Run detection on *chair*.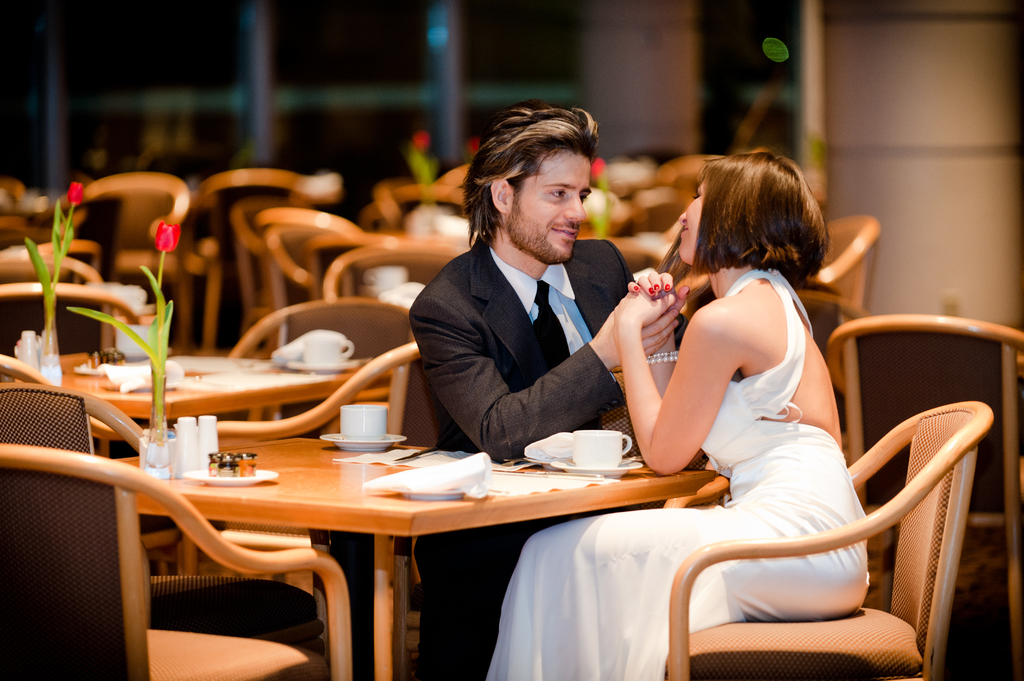
Result: 0,278,149,458.
